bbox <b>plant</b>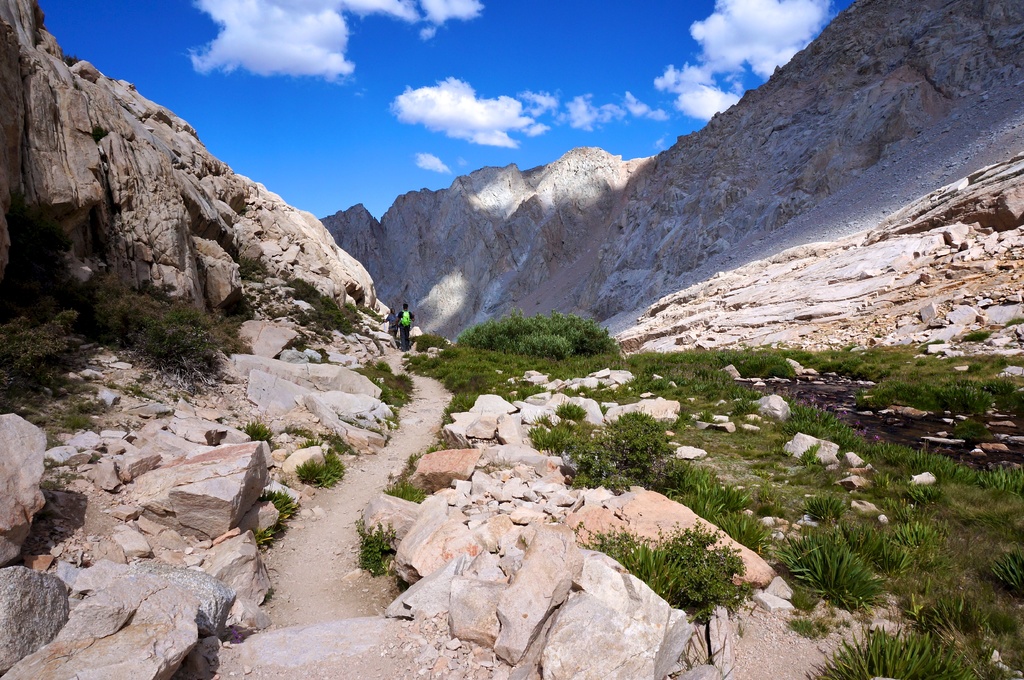
281, 274, 357, 336
